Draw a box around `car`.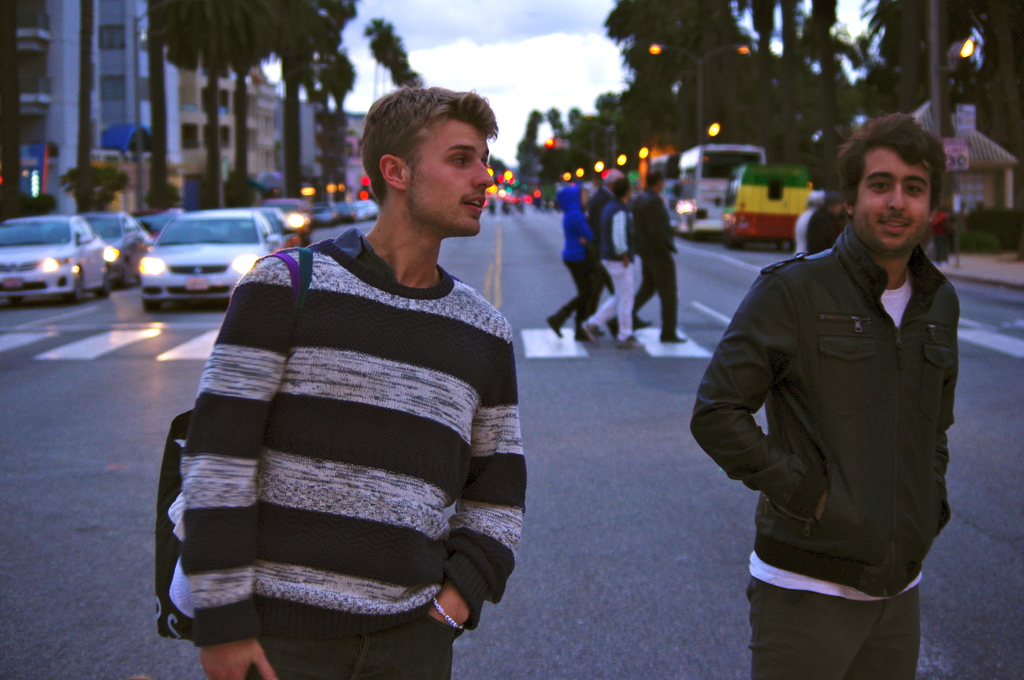
x1=304 y1=206 x2=334 y2=226.
